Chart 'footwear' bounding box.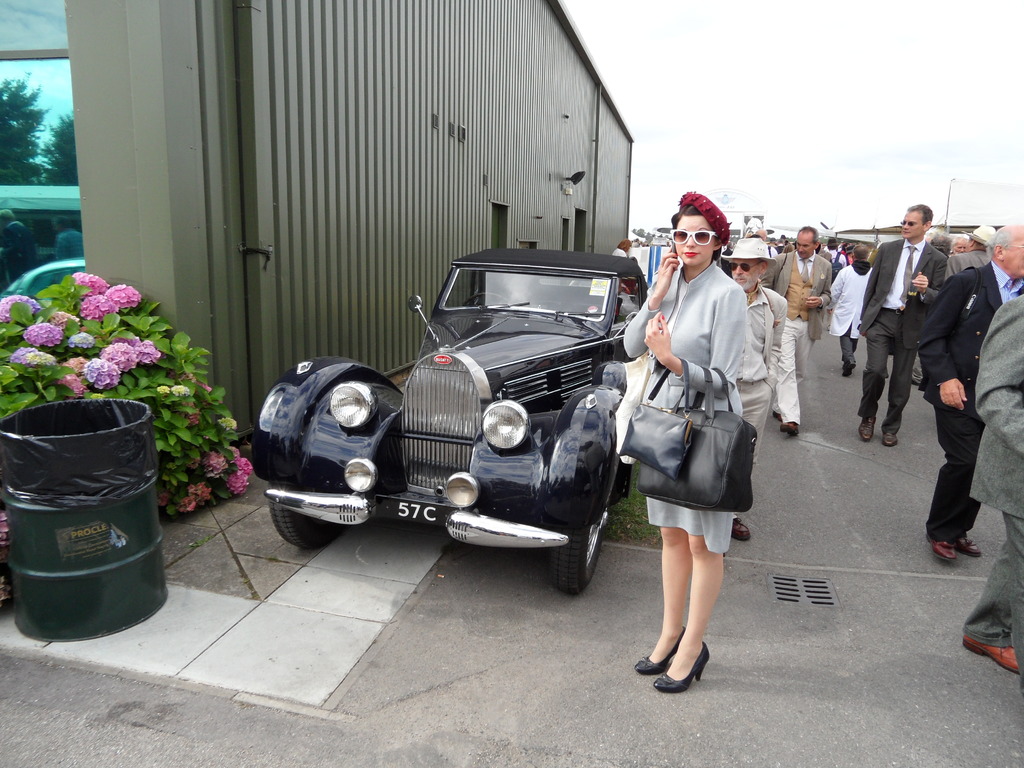
Charted: Rect(780, 417, 797, 442).
